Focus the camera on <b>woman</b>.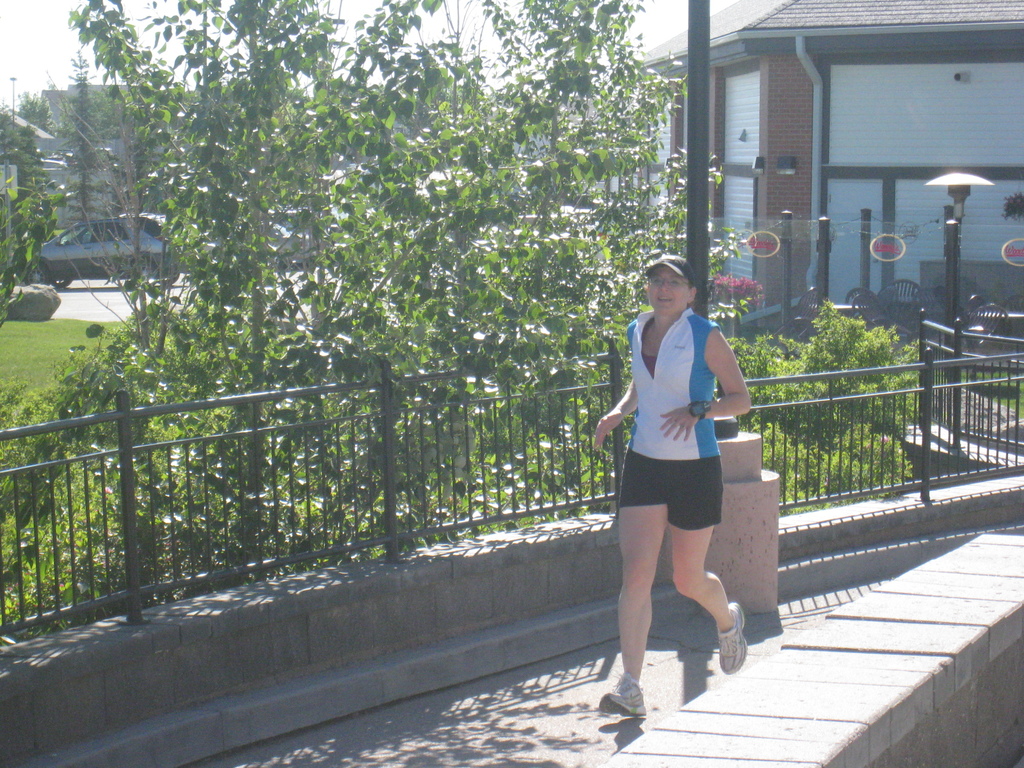
Focus region: left=573, top=248, right=765, bottom=728.
